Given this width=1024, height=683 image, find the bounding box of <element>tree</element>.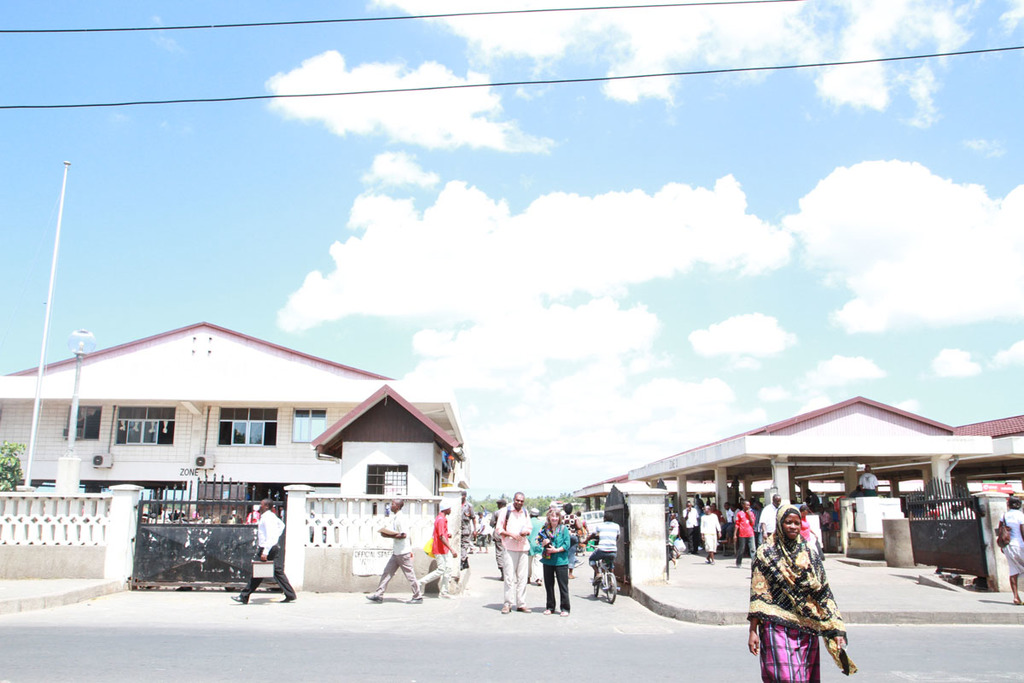
pyautogui.locateOnScreen(0, 441, 27, 488).
